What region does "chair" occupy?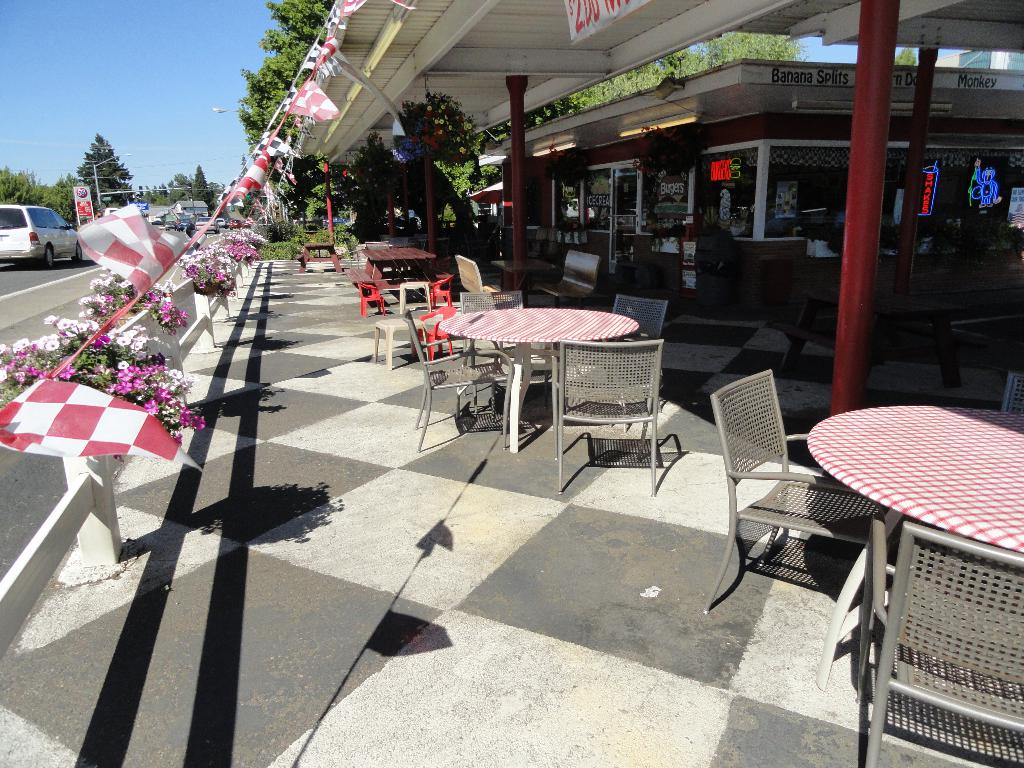
x1=353, y1=280, x2=387, y2=312.
